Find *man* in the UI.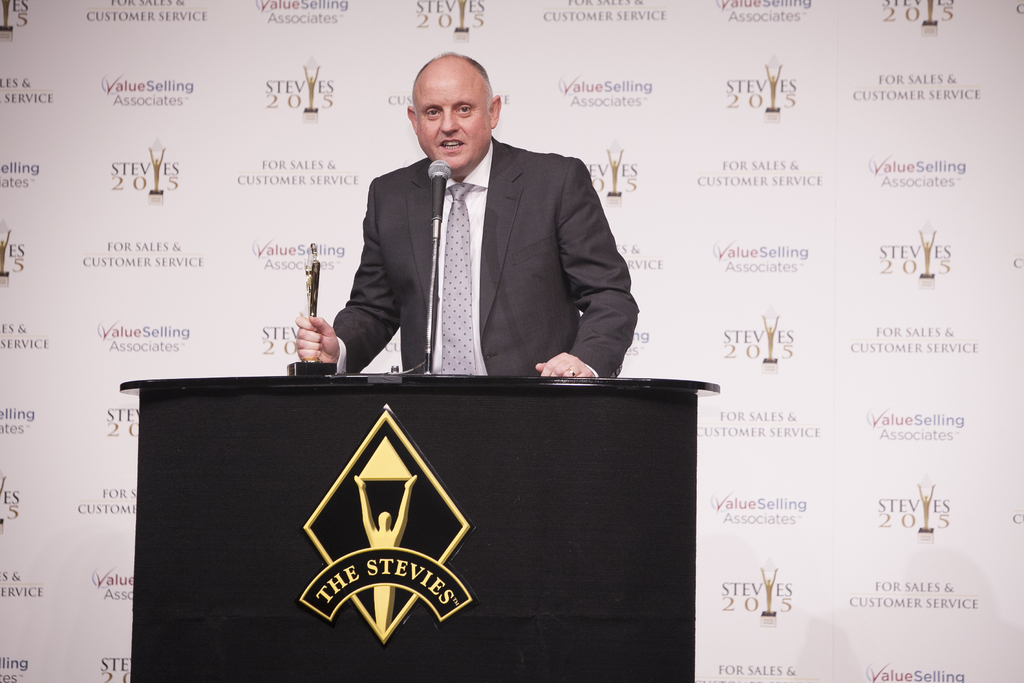
UI element at <box>323,57,635,406</box>.
